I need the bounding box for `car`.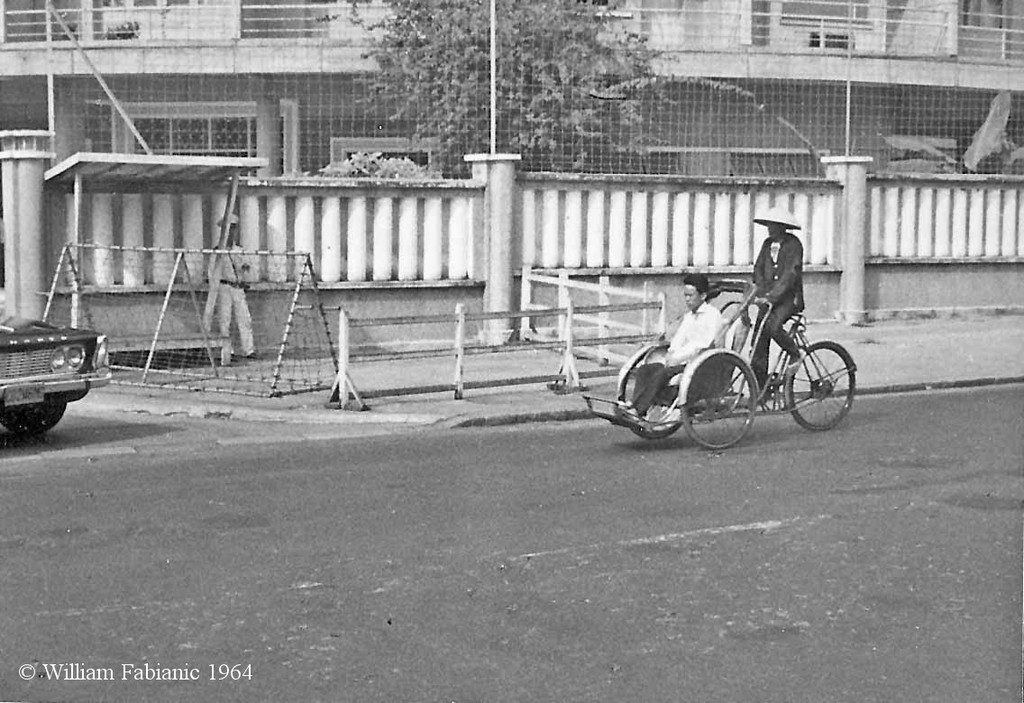
Here it is: crop(0, 292, 112, 431).
